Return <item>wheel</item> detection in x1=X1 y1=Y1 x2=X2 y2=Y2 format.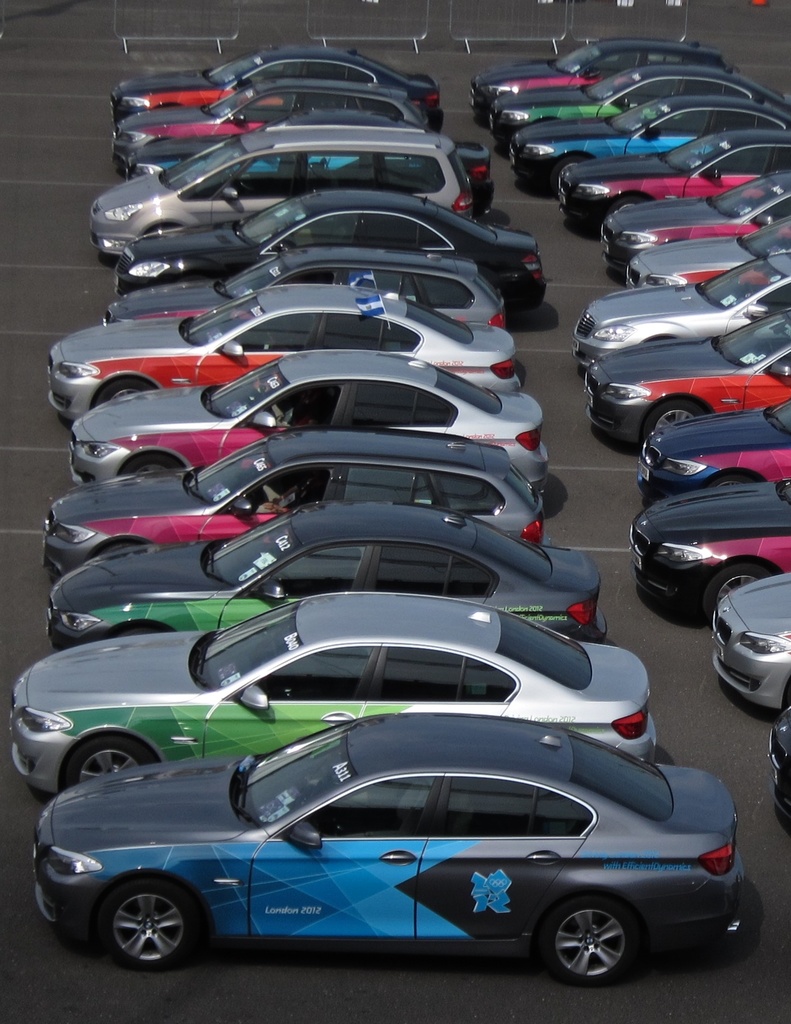
x1=552 y1=155 x2=598 y2=195.
